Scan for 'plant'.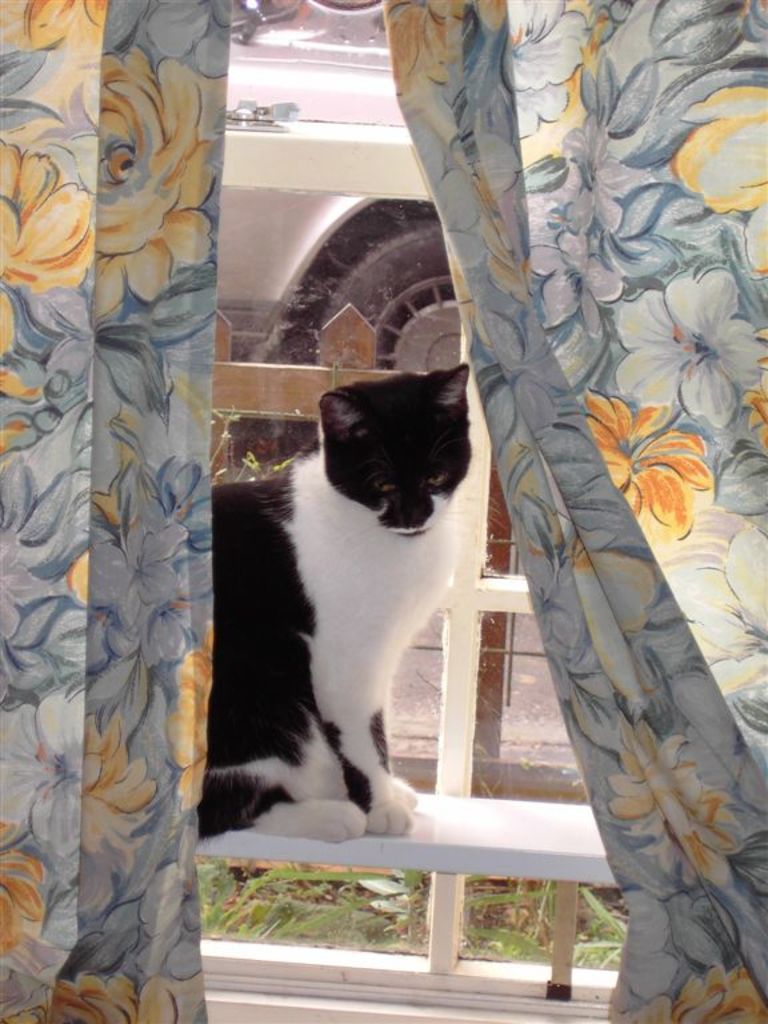
Scan result: 565:884:644:972.
